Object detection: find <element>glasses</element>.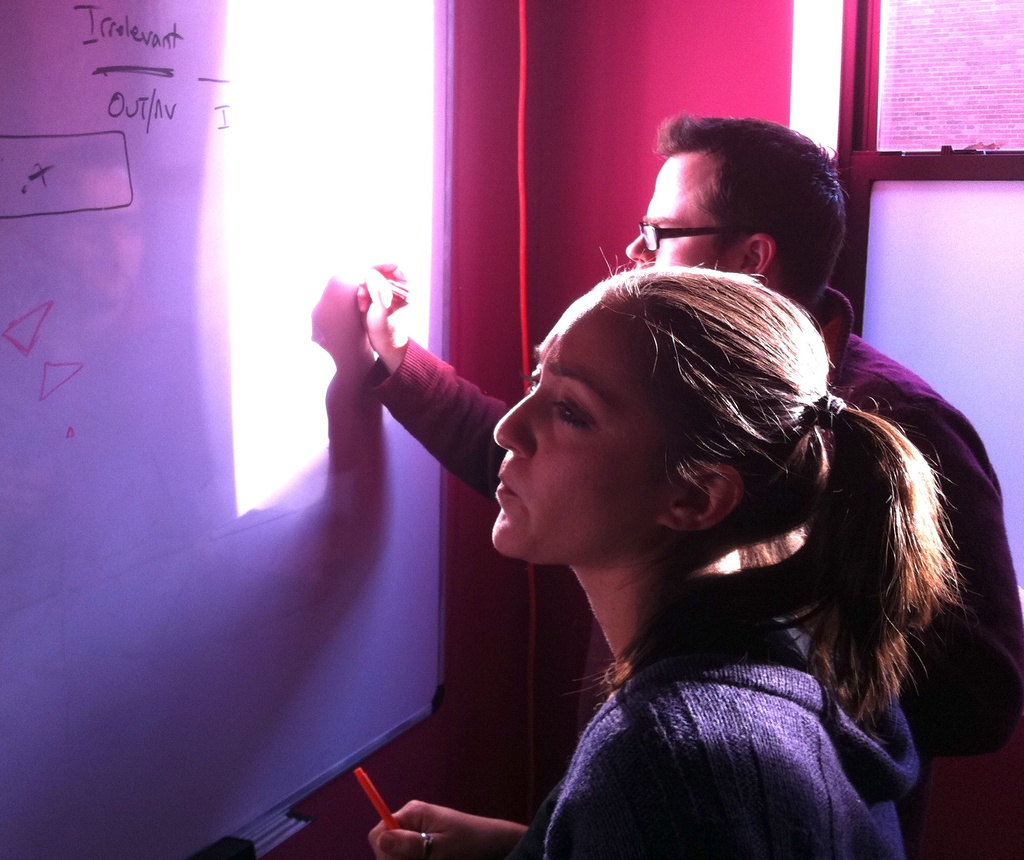
Rect(638, 220, 758, 257).
